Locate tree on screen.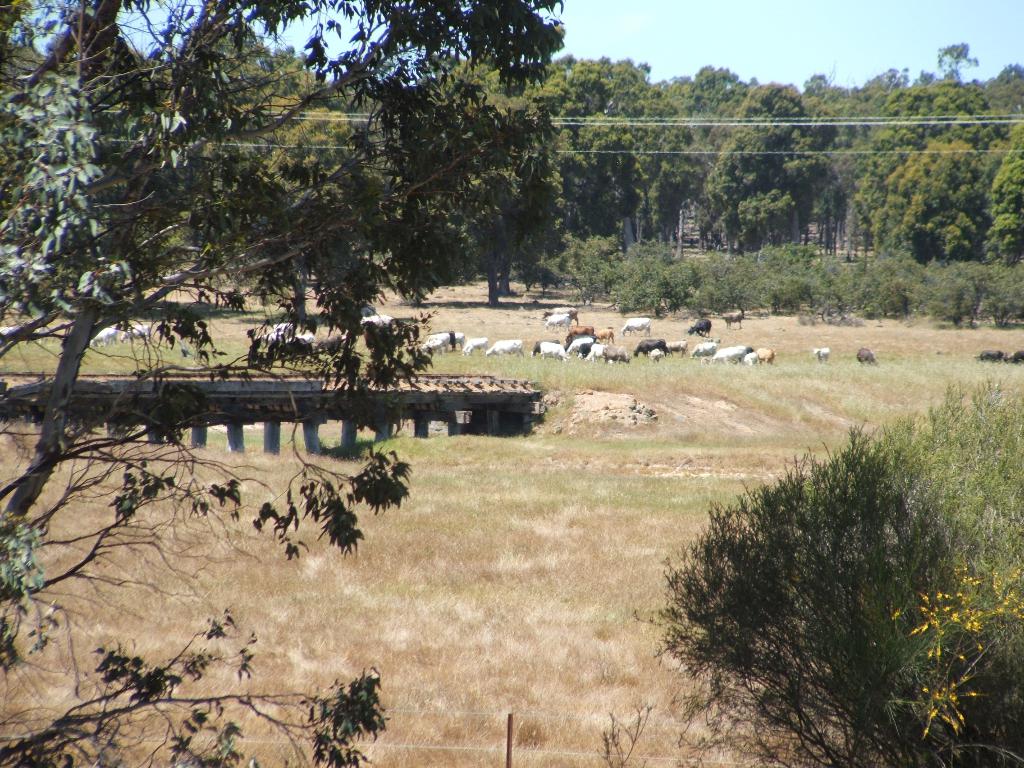
On screen at box=[420, 23, 583, 342].
